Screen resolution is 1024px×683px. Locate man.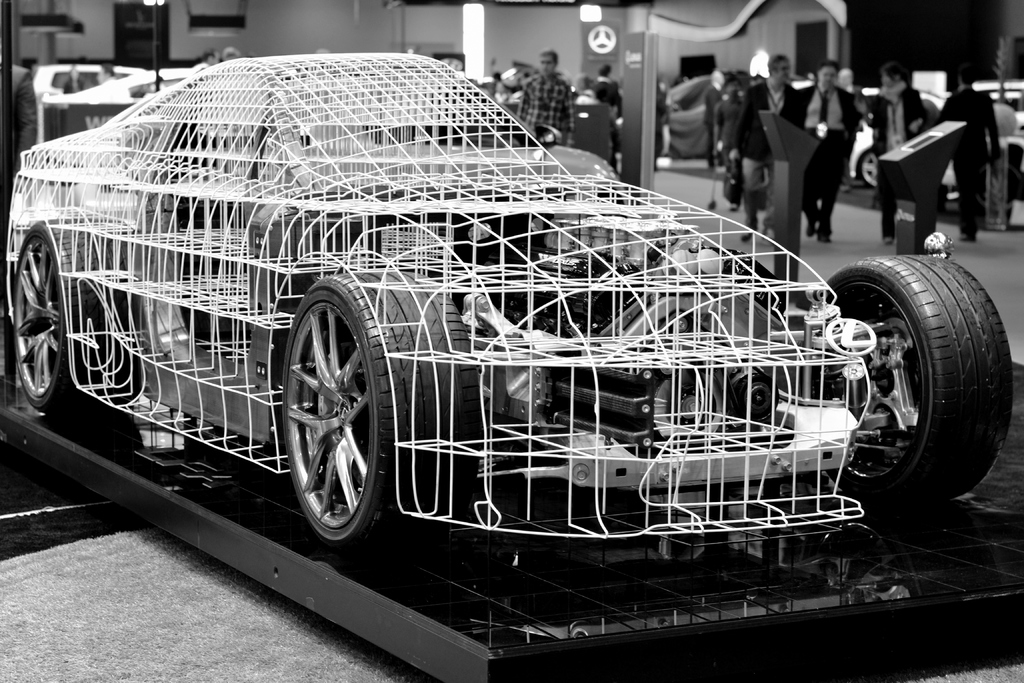
[x1=708, y1=69, x2=737, y2=168].
